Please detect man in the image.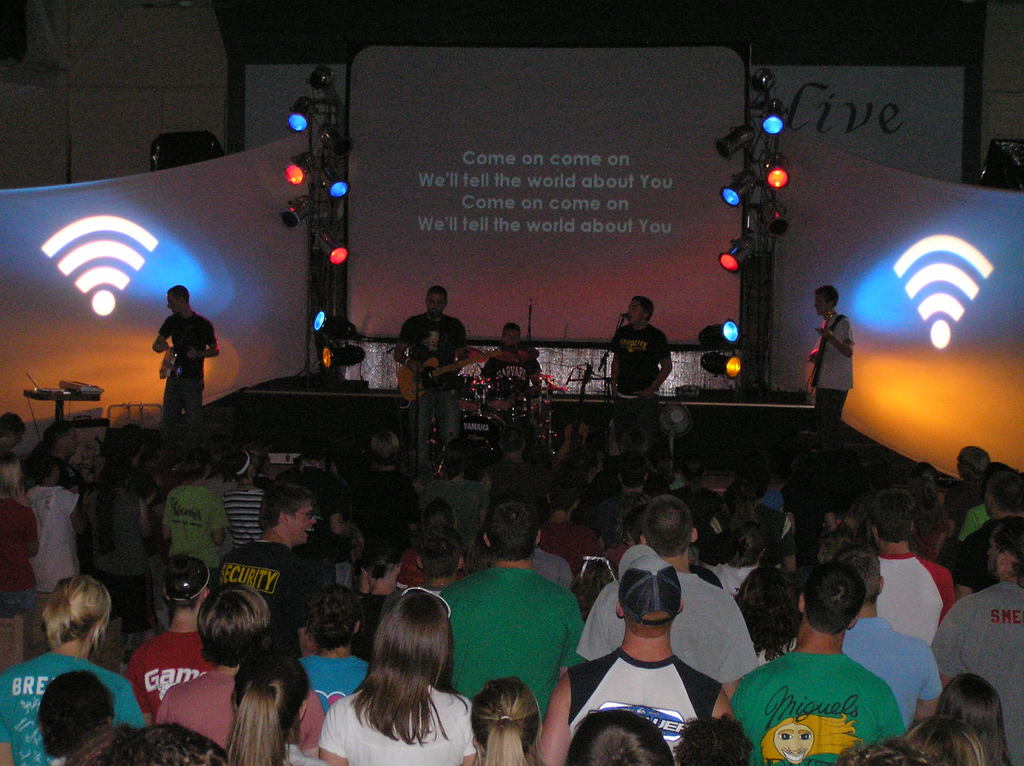
box(730, 566, 900, 765).
